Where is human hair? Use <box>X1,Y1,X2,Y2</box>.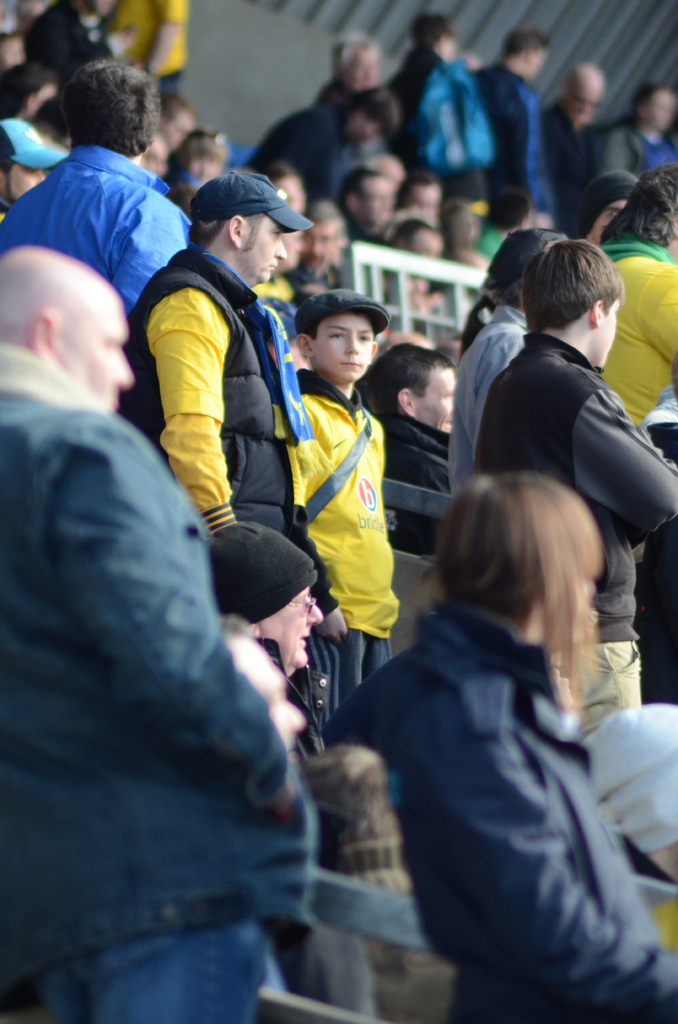
<box>172,130,230,179</box>.
